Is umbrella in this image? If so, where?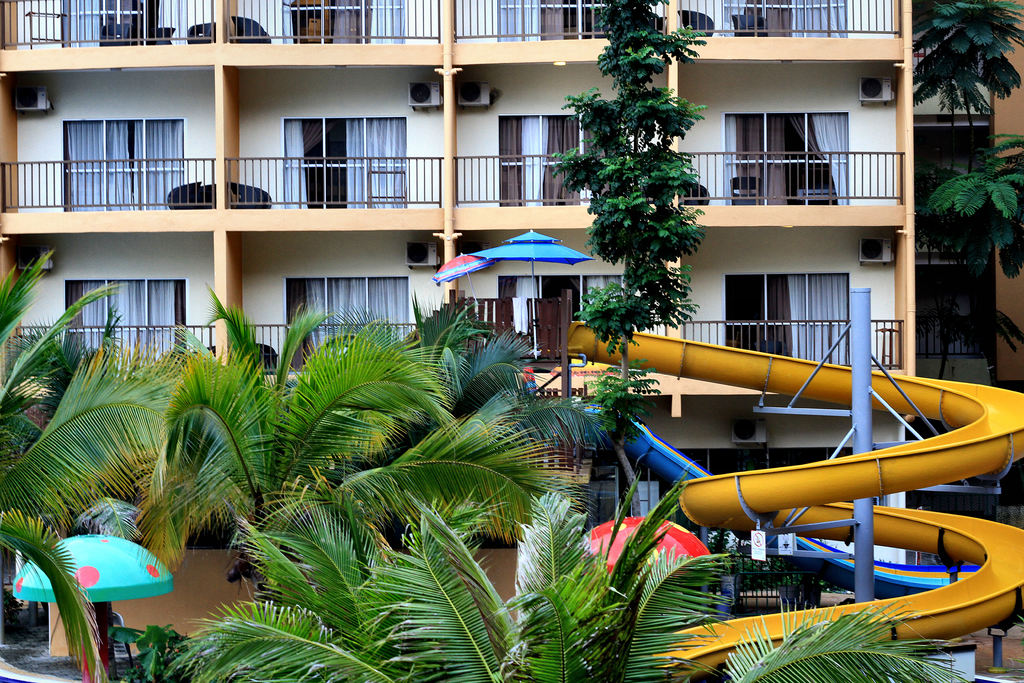
Yes, at pyautogui.locateOnScreen(575, 513, 714, 579).
